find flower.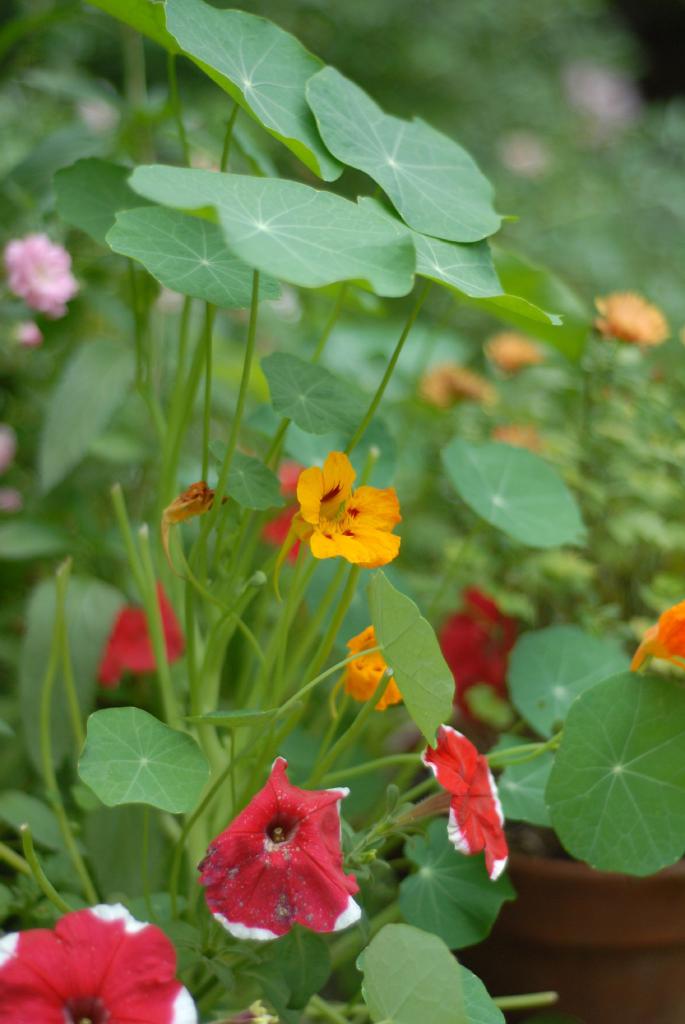
[x1=587, y1=287, x2=667, y2=344].
